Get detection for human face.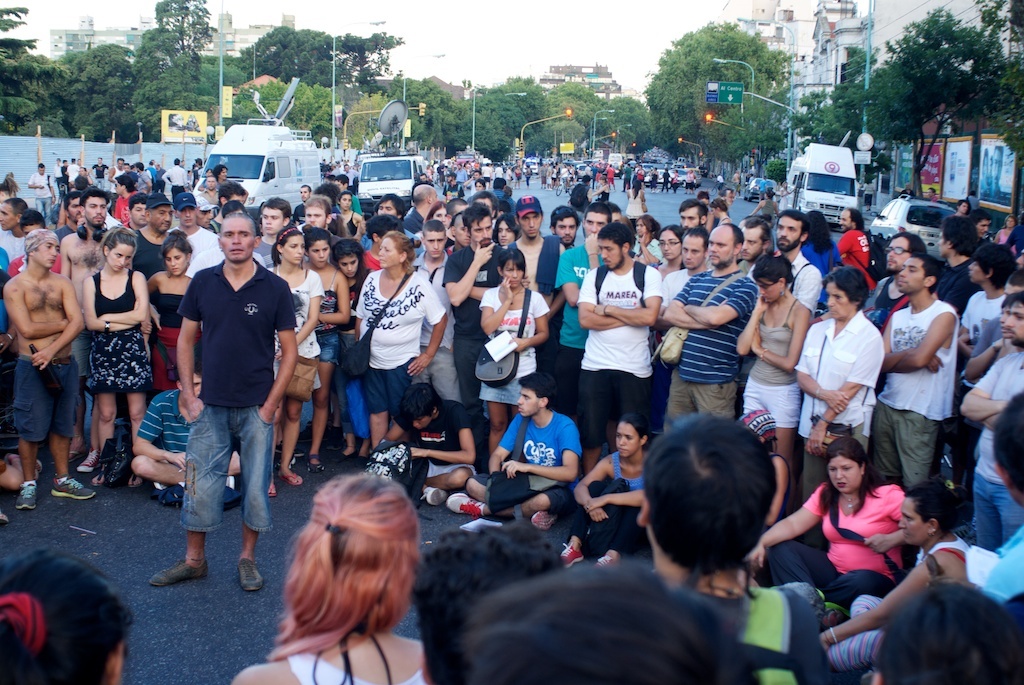
Detection: [67, 196, 81, 221].
